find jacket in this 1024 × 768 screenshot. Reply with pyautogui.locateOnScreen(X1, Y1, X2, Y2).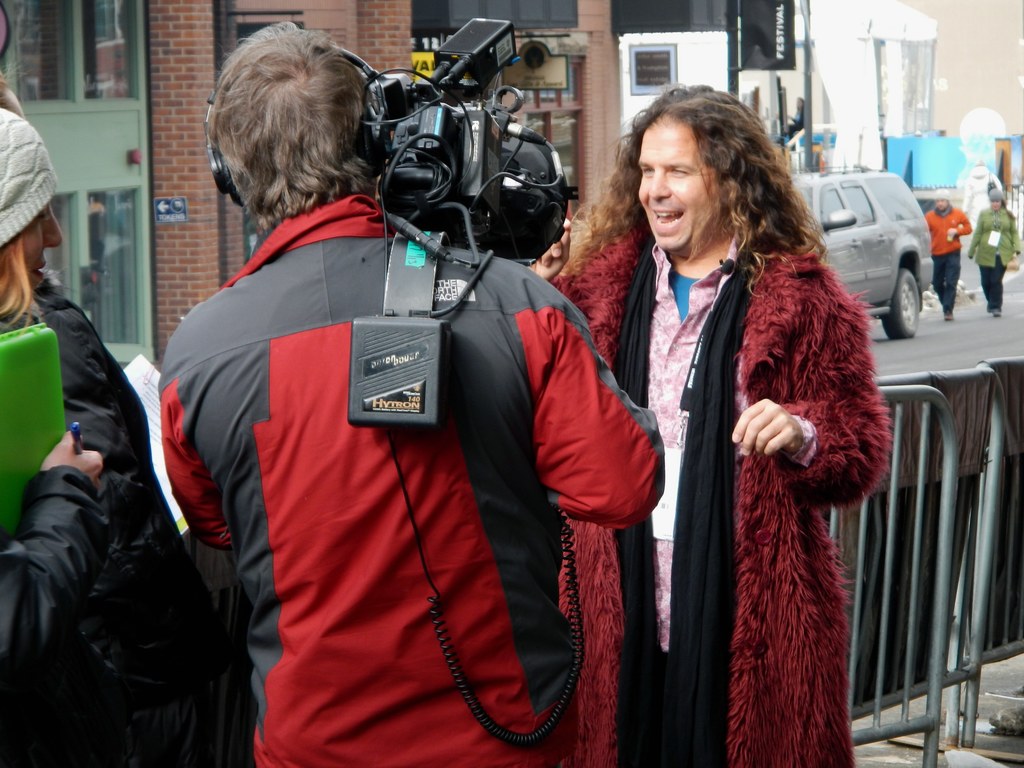
pyautogui.locateOnScreen(0, 299, 218, 701).
